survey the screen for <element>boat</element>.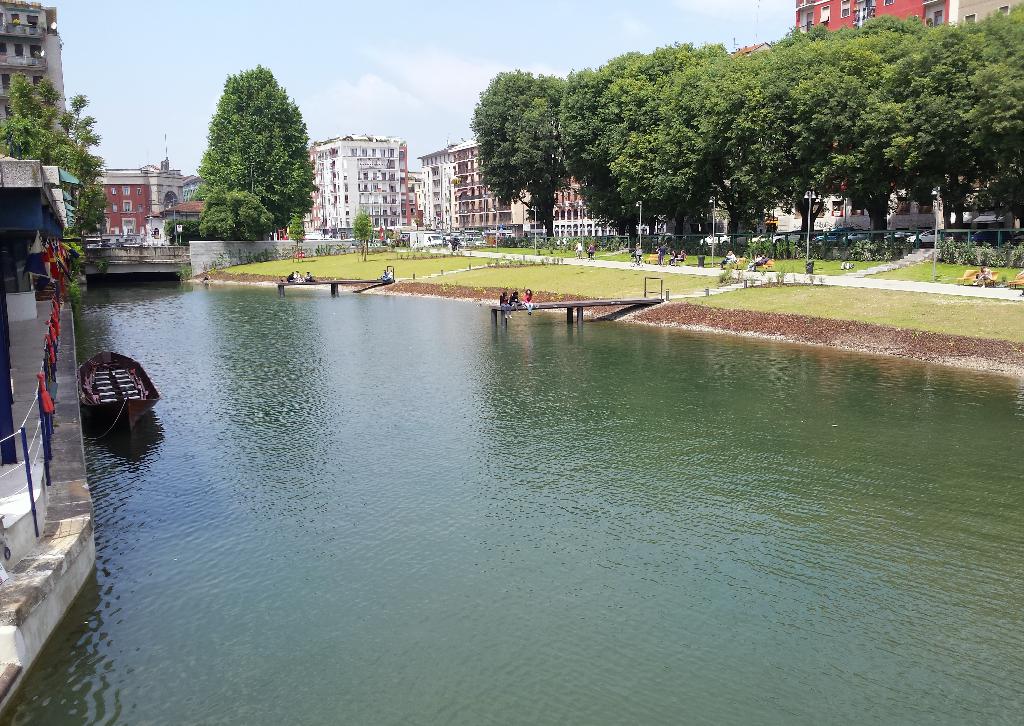
Survey found: <region>56, 335, 182, 476</region>.
